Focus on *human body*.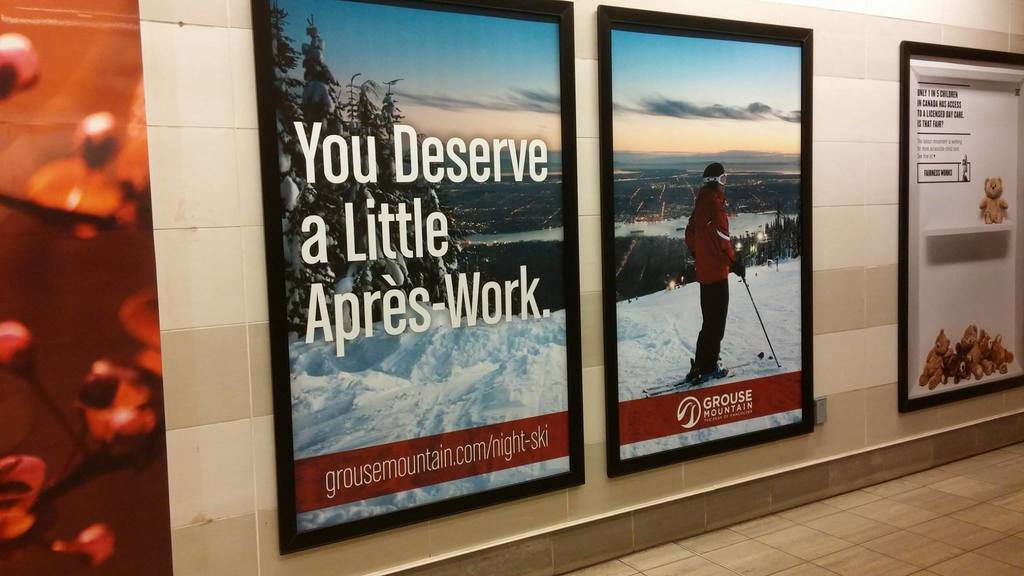
Focused at <bbox>689, 152, 749, 353</bbox>.
